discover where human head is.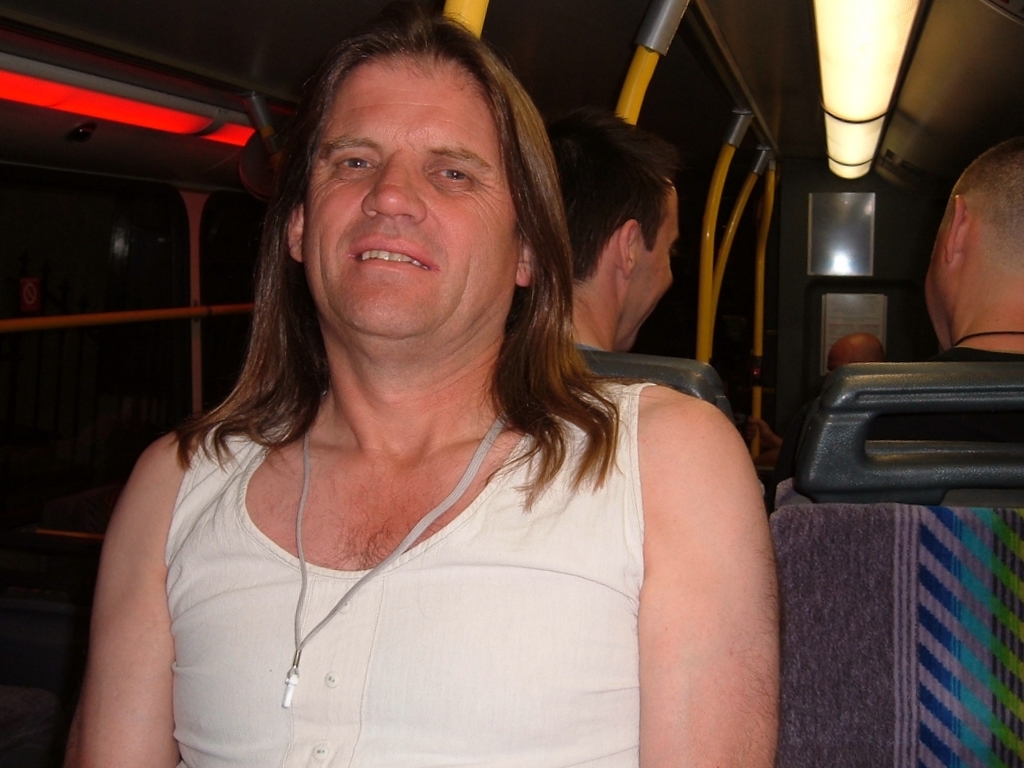
Discovered at [left=924, top=136, right=1023, bottom=346].
